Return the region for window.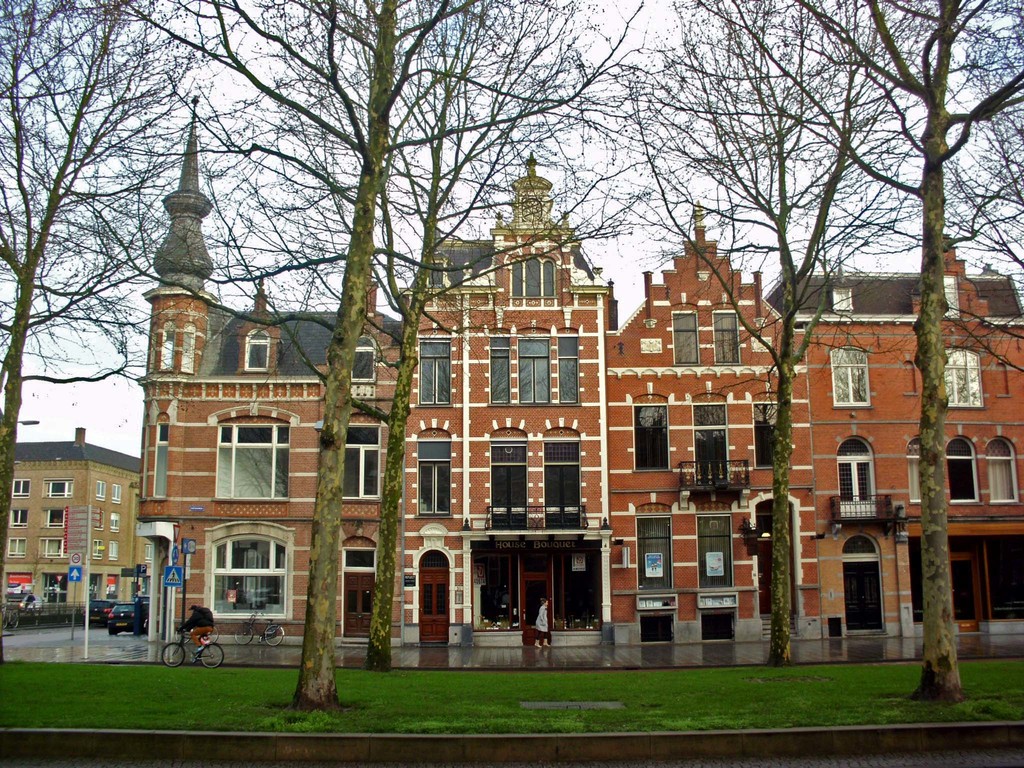
rect(420, 339, 449, 410).
